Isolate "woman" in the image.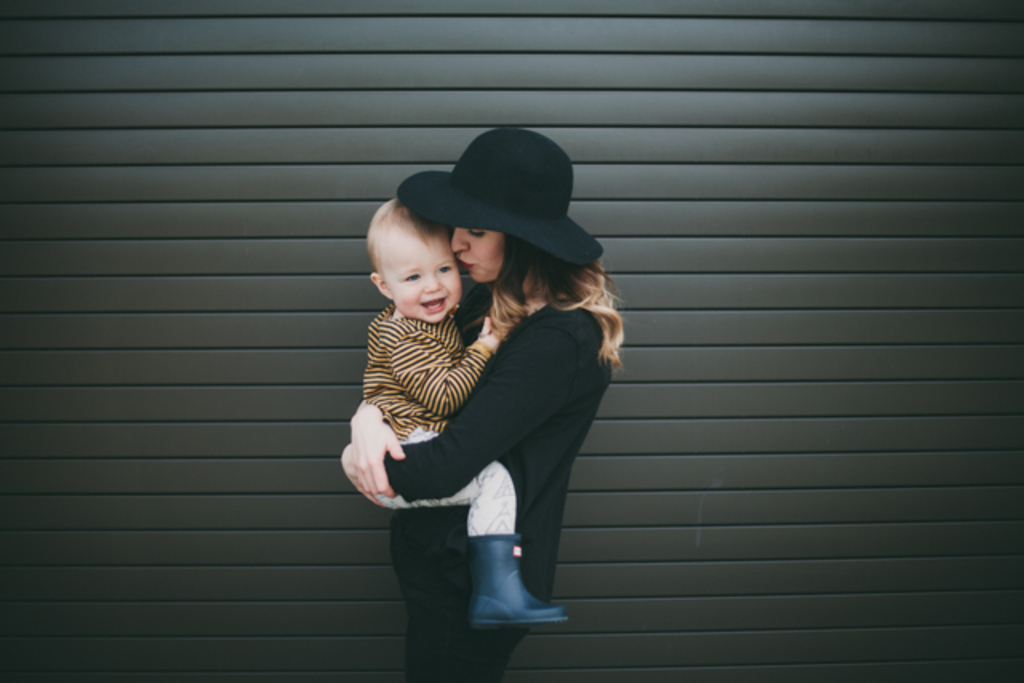
Isolated region: box=[333, 171, 626, 641].
